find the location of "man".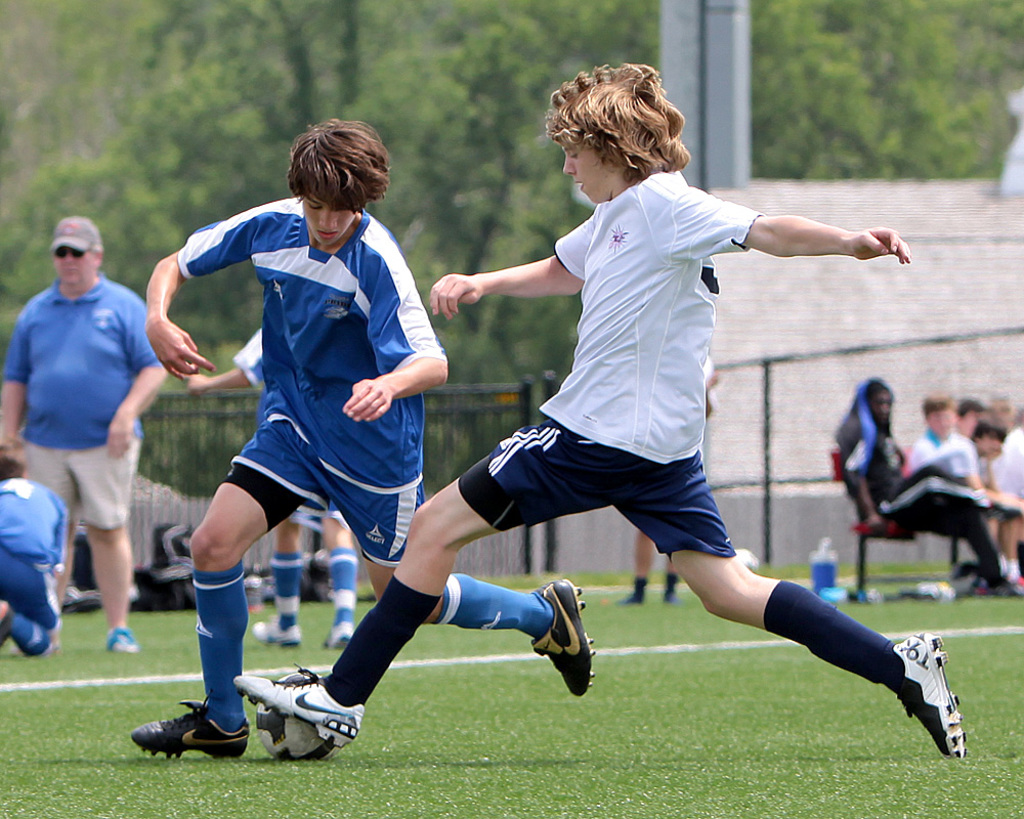
Location: x1=836, y1=382, x2=1023, y2=593.
